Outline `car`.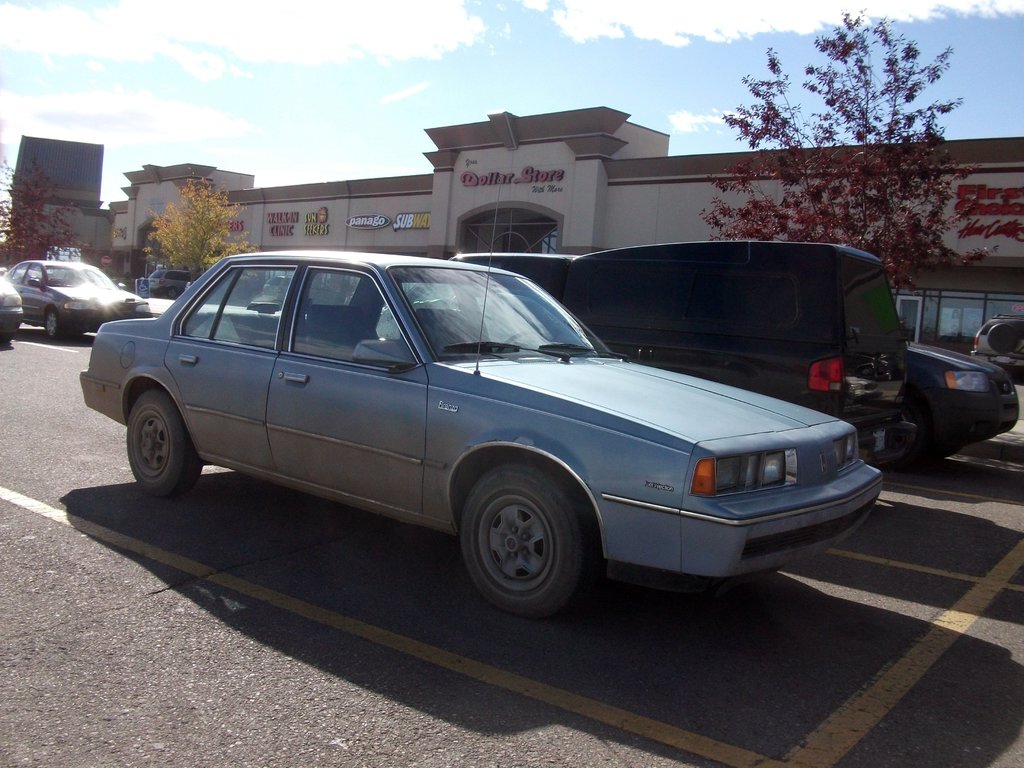
Outline: bbox=(971, 310, 1023, 377).
